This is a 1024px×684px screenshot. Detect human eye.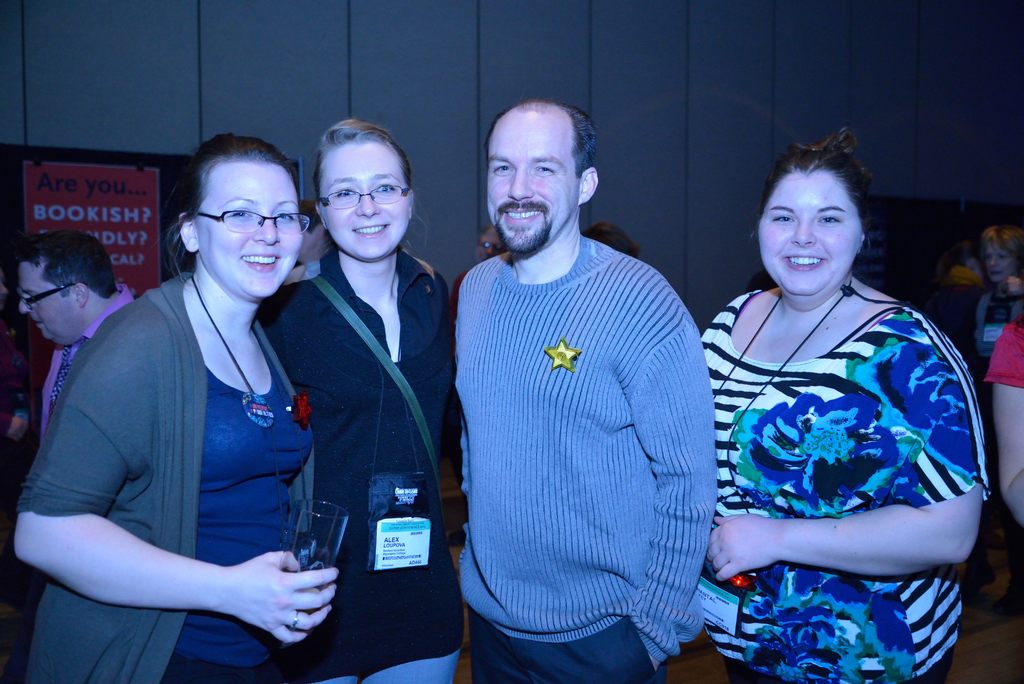
bbox=(225, 205, 254, 222).
